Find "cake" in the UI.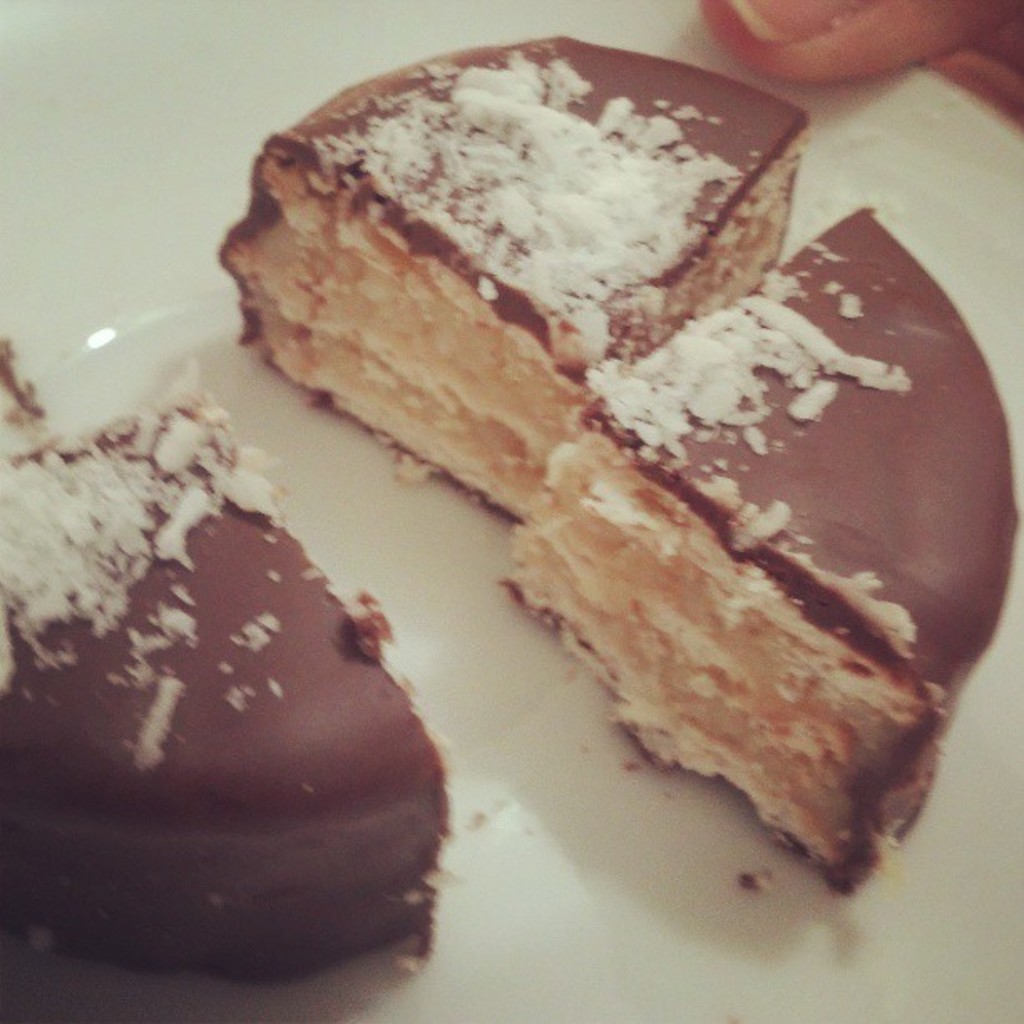
UI element at pyautogui.locateOnScreen(0, 410, 452, 977).
